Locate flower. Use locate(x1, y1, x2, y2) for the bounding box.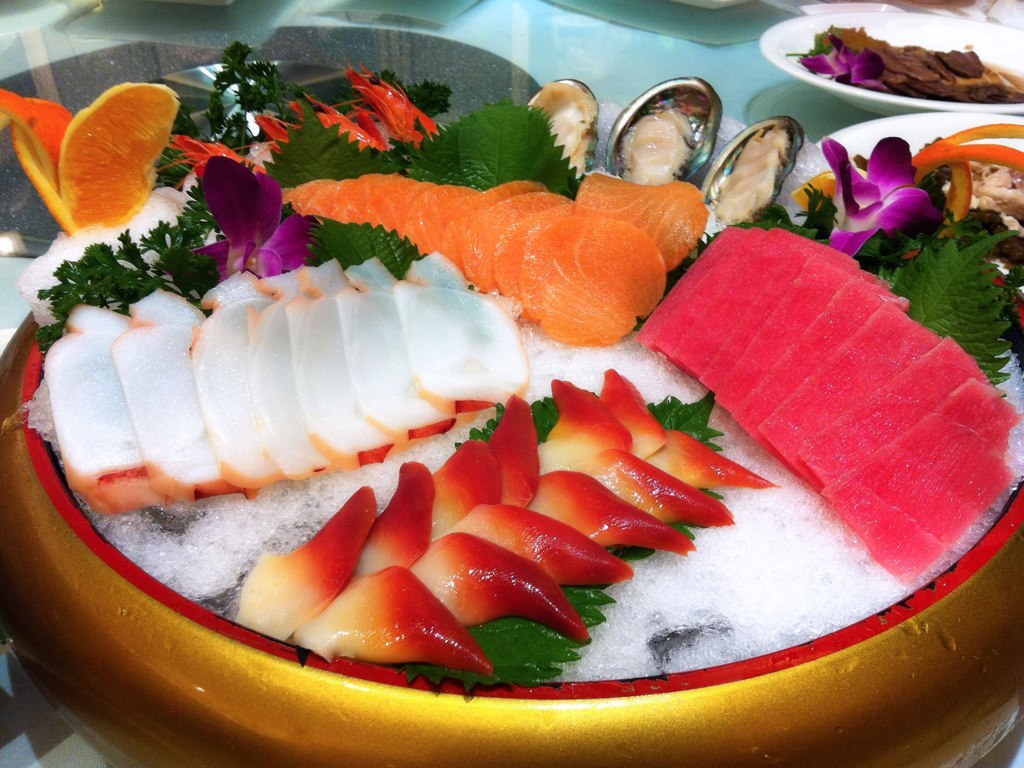
locate(831, 133, 947, 238).
